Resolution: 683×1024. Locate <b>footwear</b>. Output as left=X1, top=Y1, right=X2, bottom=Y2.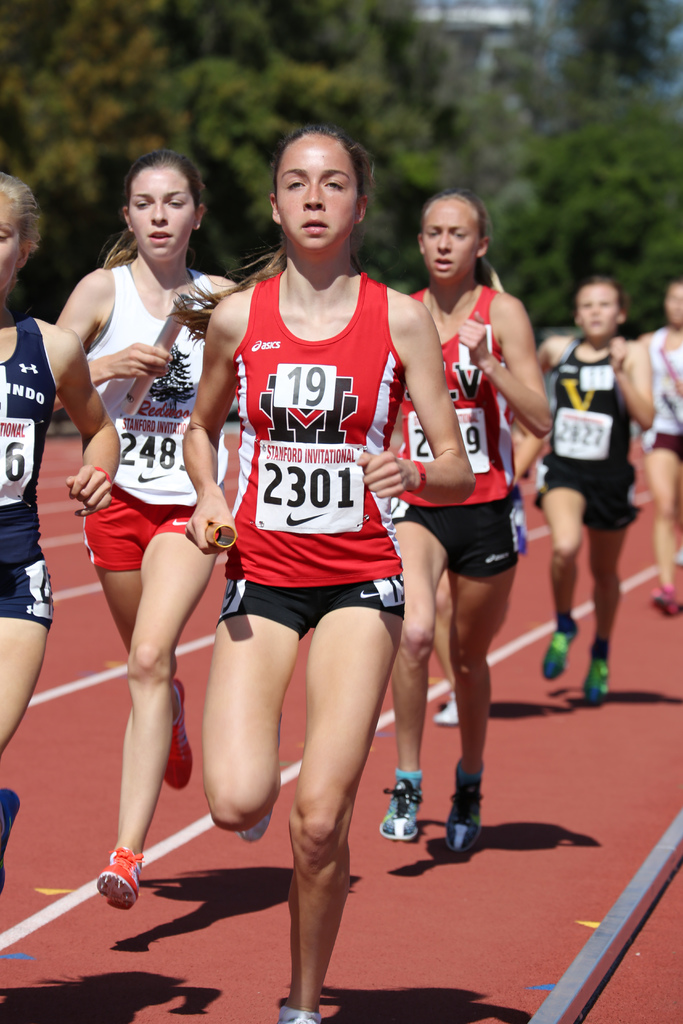
left=95, top=841, right=142, bottom=916.
